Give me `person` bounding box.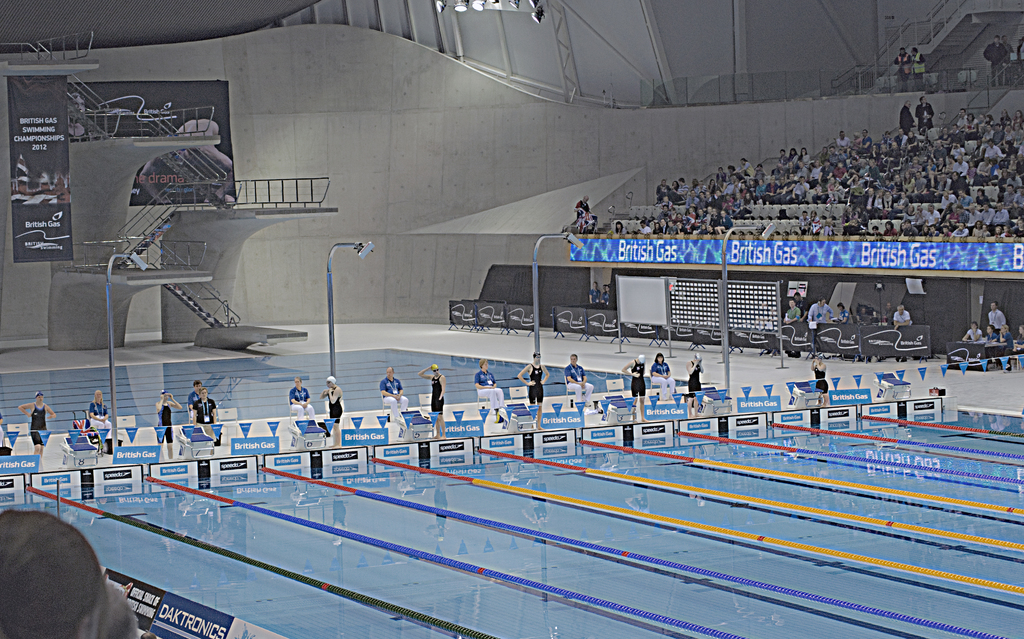
left=289, top=376, right=319, bottom=422.
